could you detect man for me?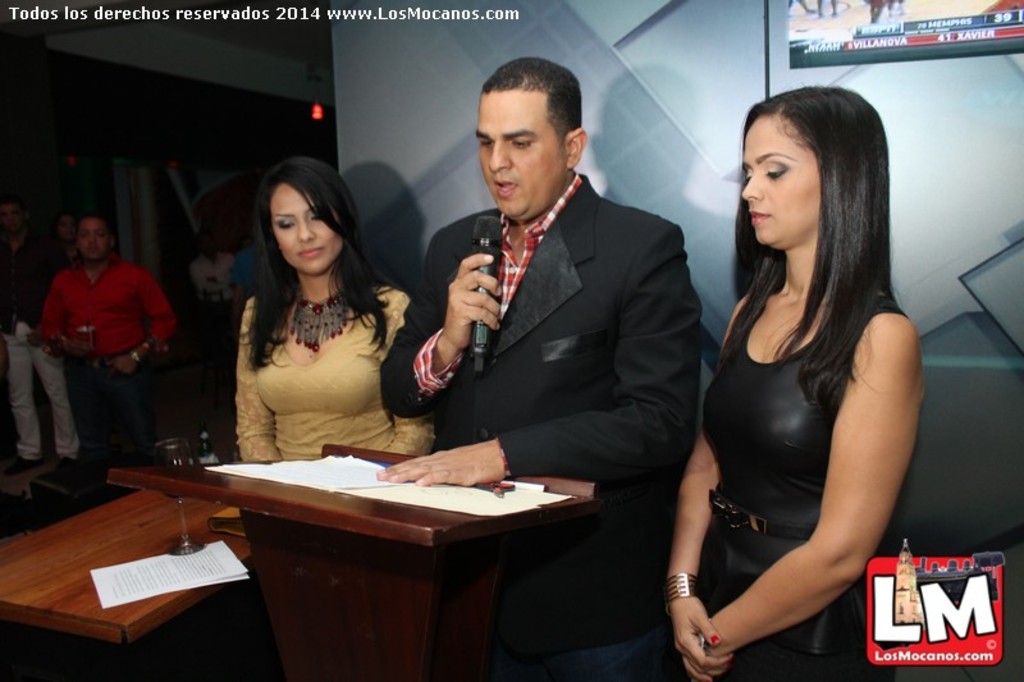
Detection result: (x1=12, y1=200, x2=88, y2=471).
